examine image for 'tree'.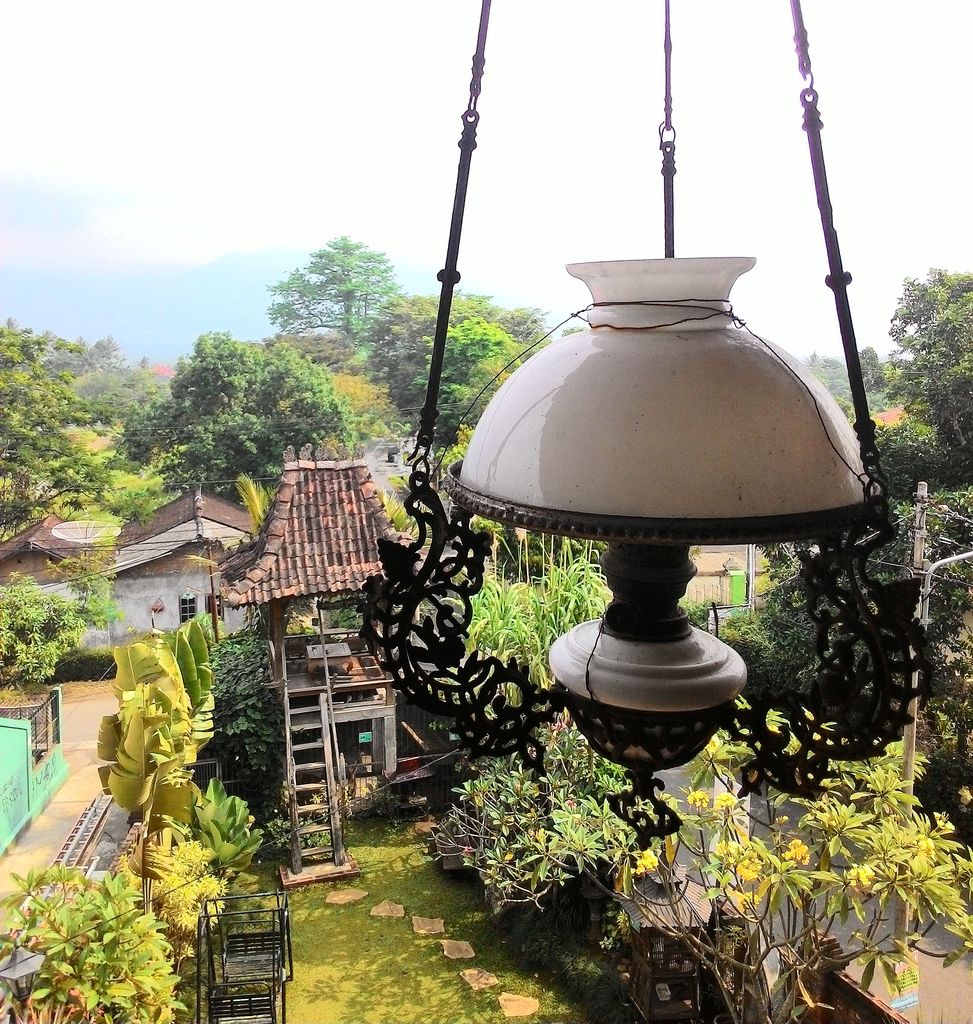
Examination result: select_region(0, 325, 162, 540).
